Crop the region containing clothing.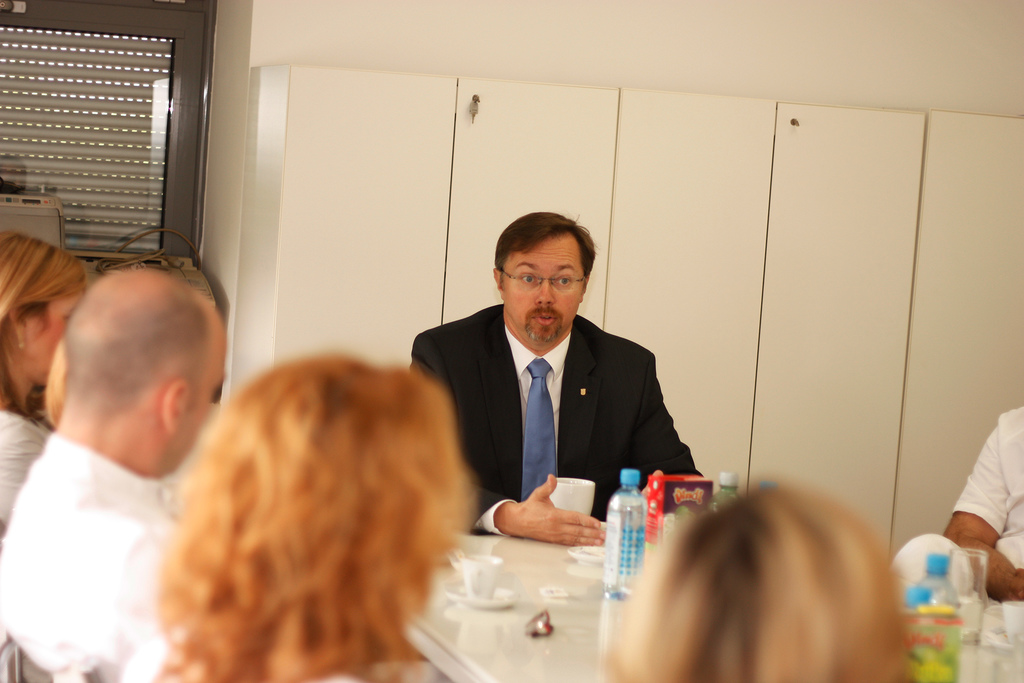
Crop region: 0, 409, 42, 541.
